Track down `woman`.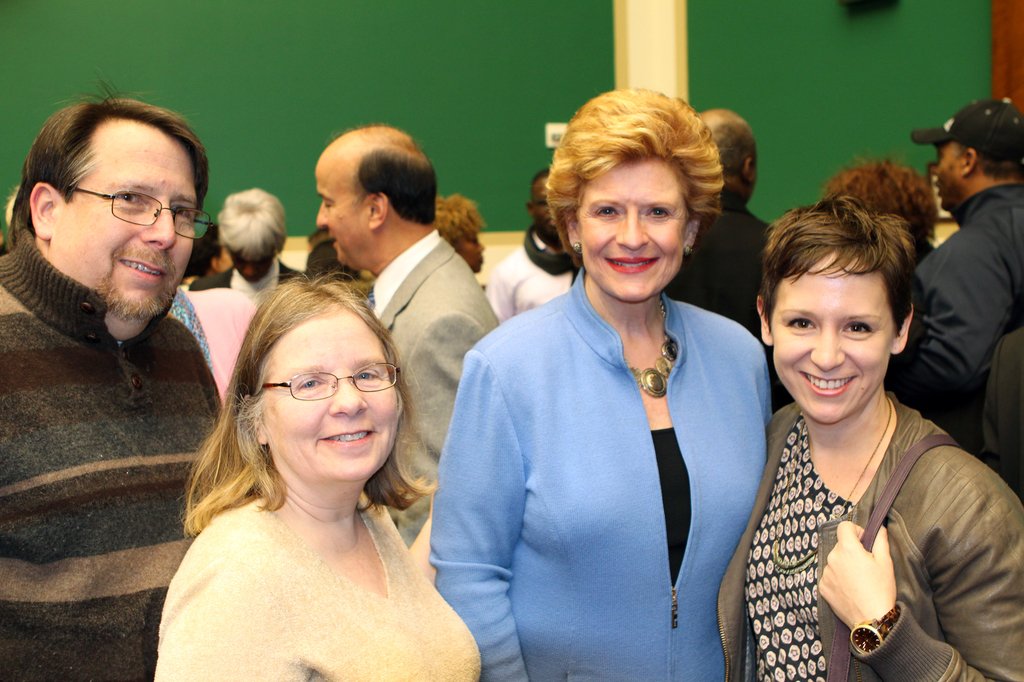
Tracked to [712, 194, 1023, 681].
